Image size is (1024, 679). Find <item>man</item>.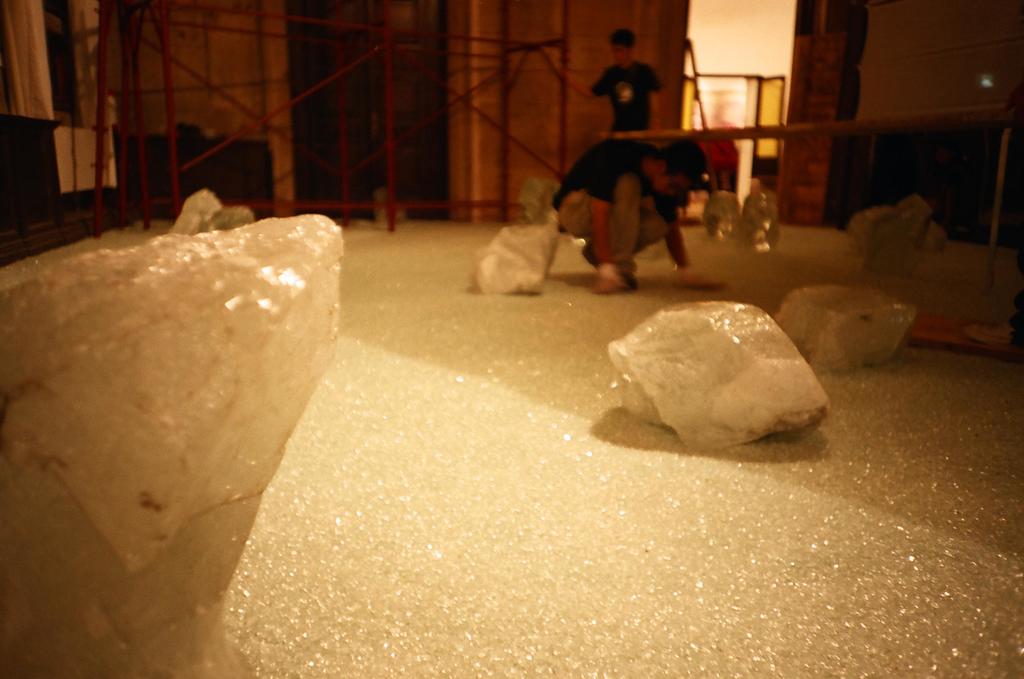
region(549, 26, 674, 130).
